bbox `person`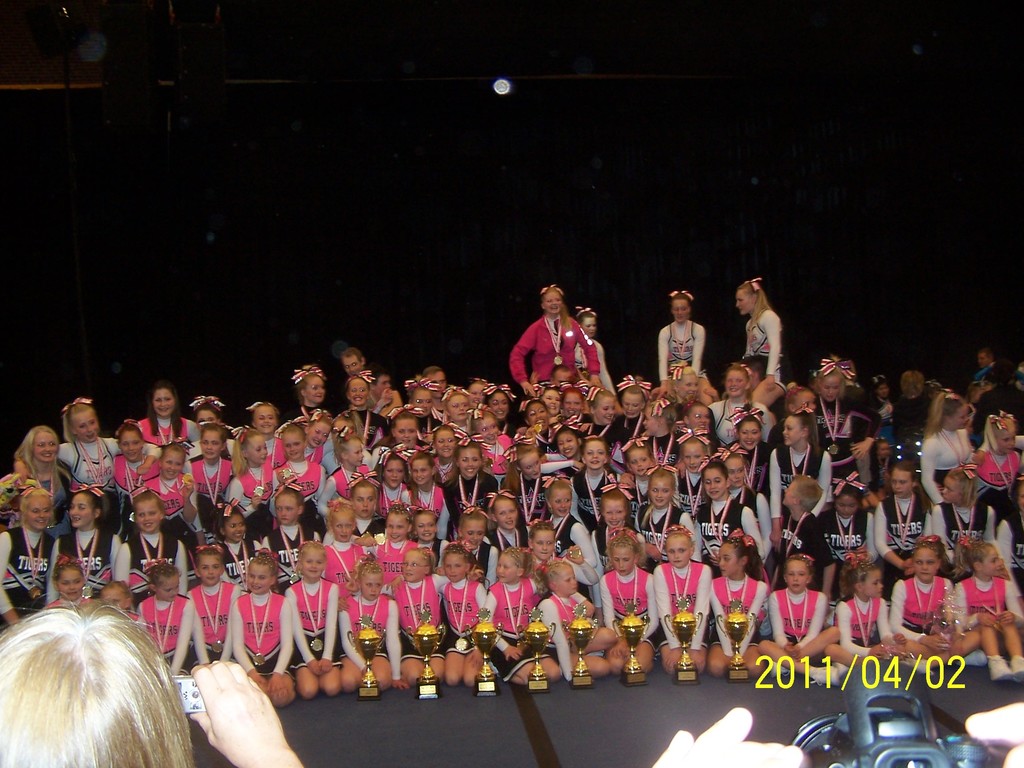
(822, 555, 918, 669)
